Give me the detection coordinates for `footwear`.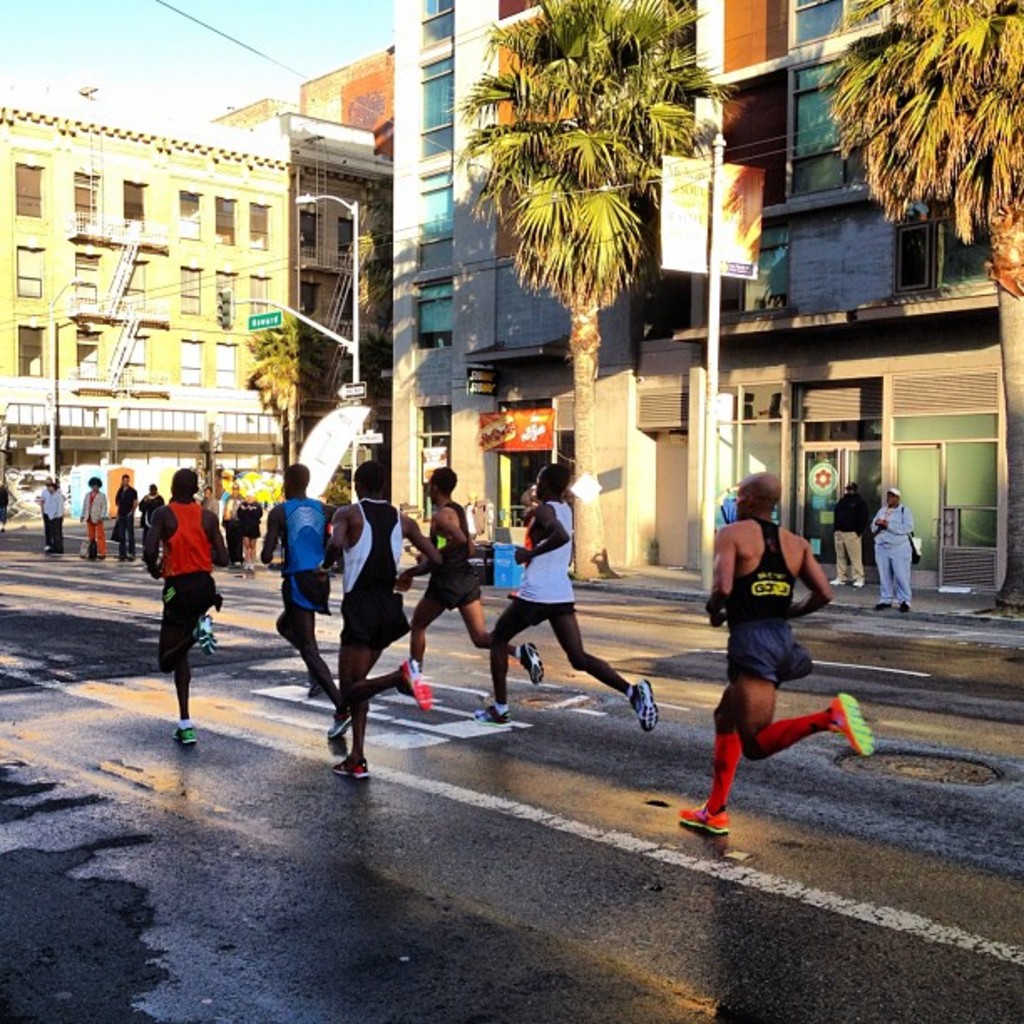
box(676, 798, 731, 832).
